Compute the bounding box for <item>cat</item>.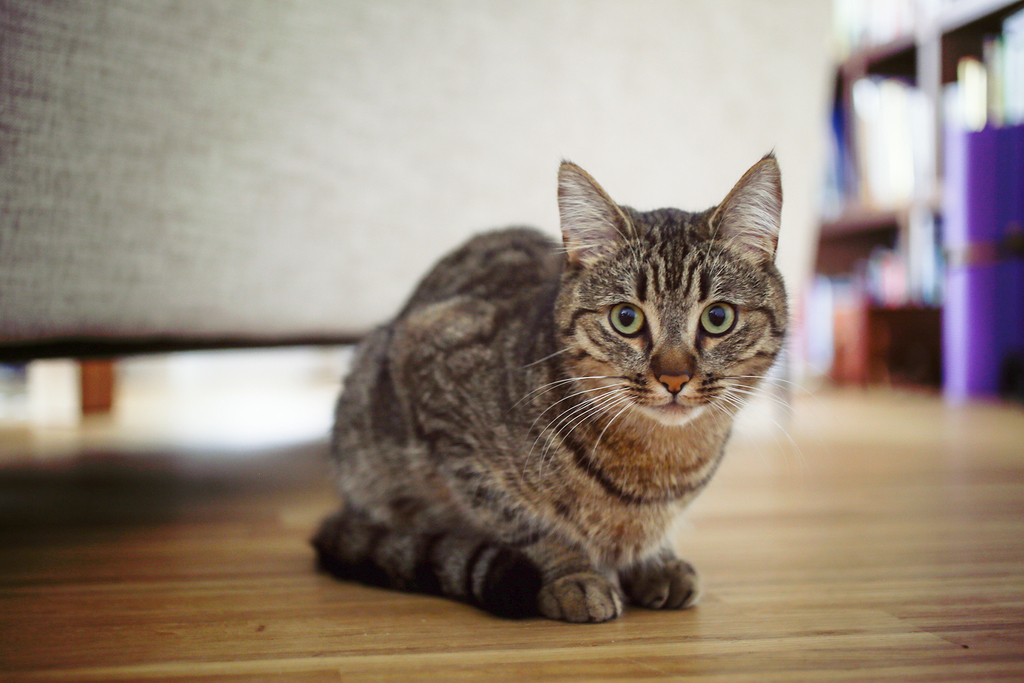
<bbox>318, 137, 802, 622</bbox>.
